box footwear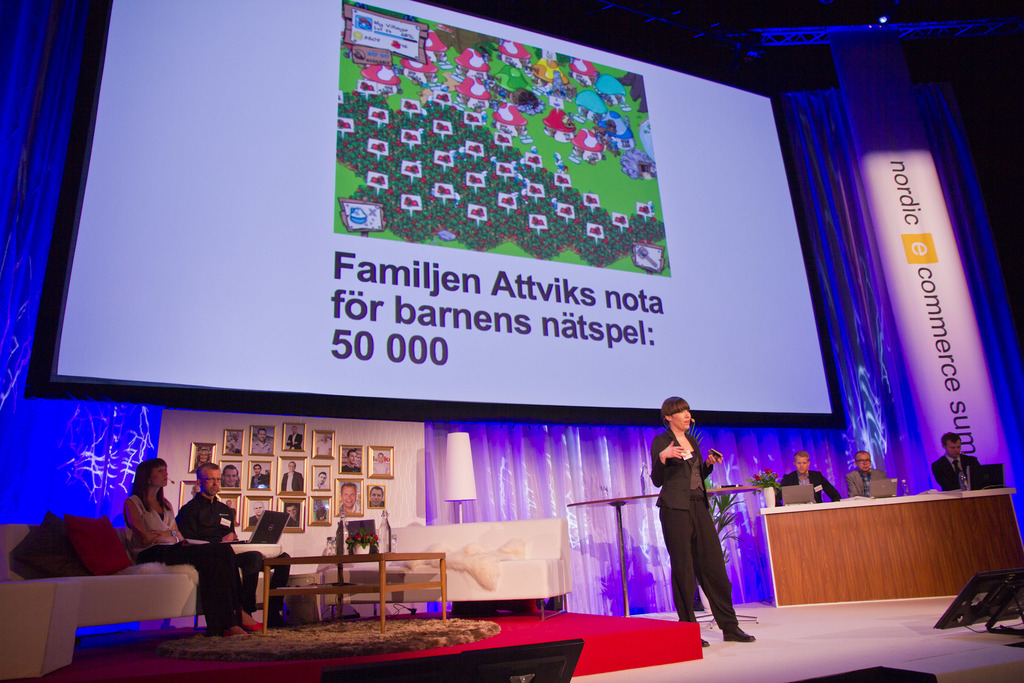
box=[240, 611, 265, 631]
